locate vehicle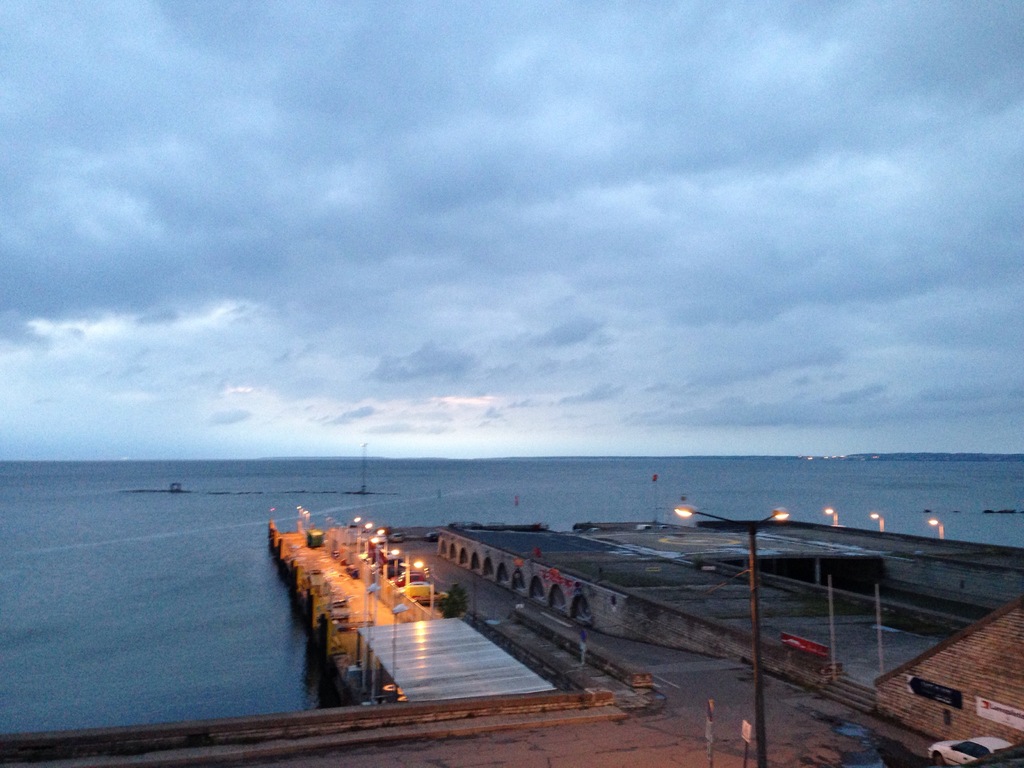
{"x1": 404, "y1": 579, "x2": 450, "y2": 605}
